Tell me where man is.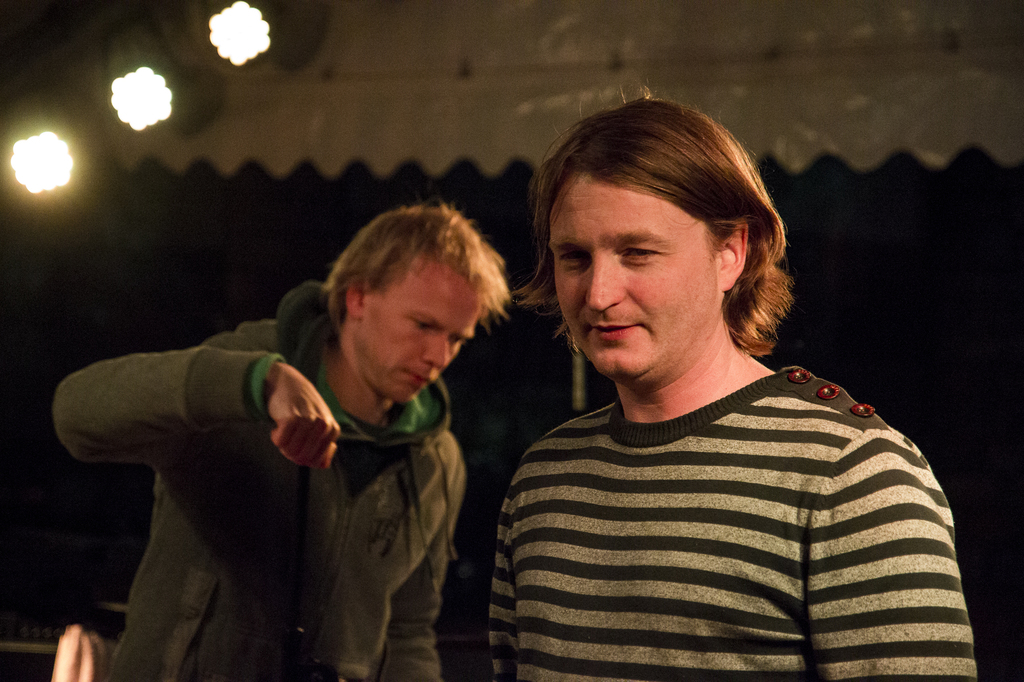
man is at select_region(443, 113, 961, 673).
